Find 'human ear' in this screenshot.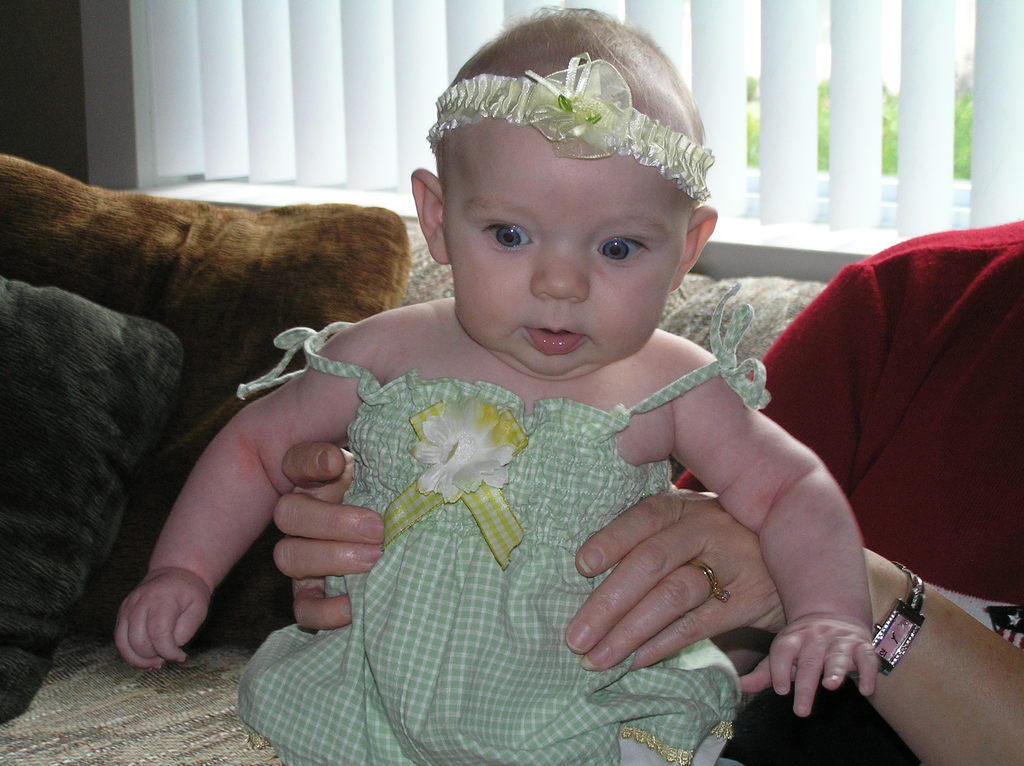
The bounding box for 'human ear' is x1=412 y1=166 x2=449 y2=266.
